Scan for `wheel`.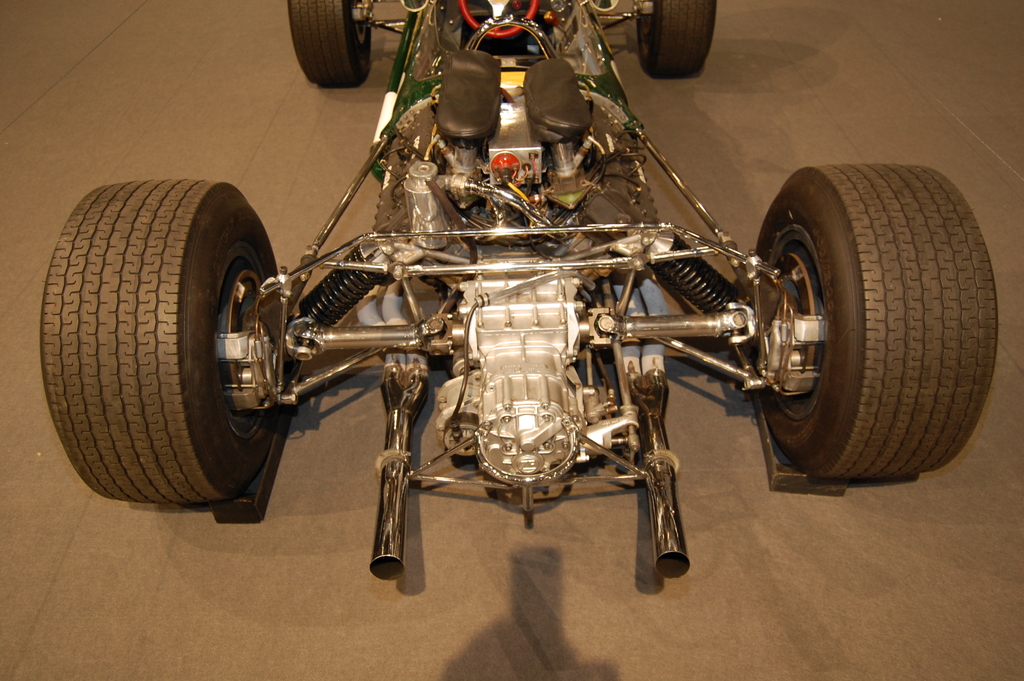
Scan result: Rect(285, 0, 371, 86).
